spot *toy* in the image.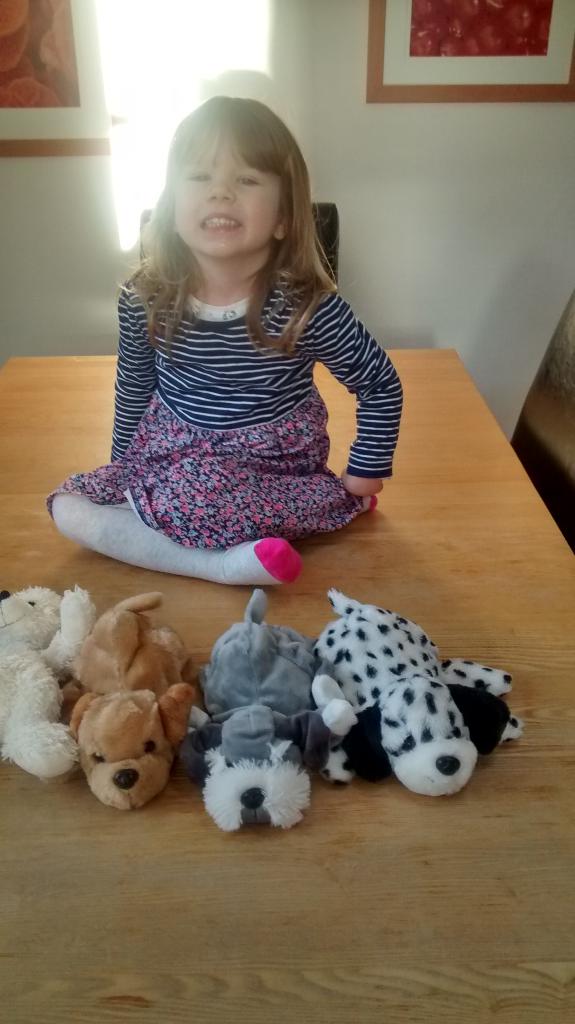
*toy* found at Rect(314, 596, 524, 799).
